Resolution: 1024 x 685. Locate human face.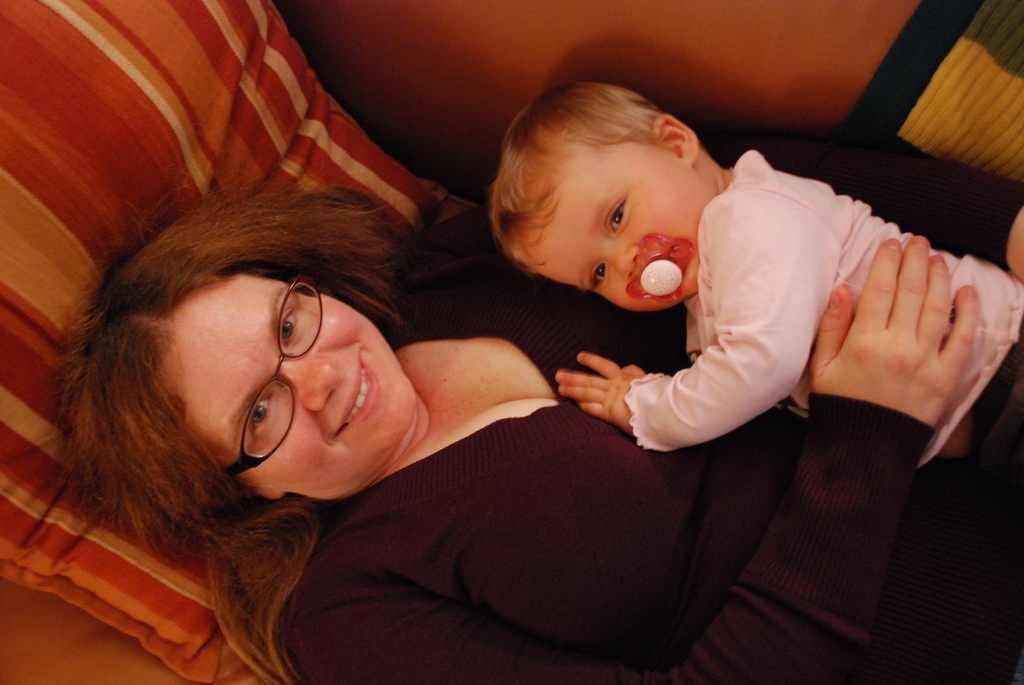
locate(165, 269, 416, 495).
